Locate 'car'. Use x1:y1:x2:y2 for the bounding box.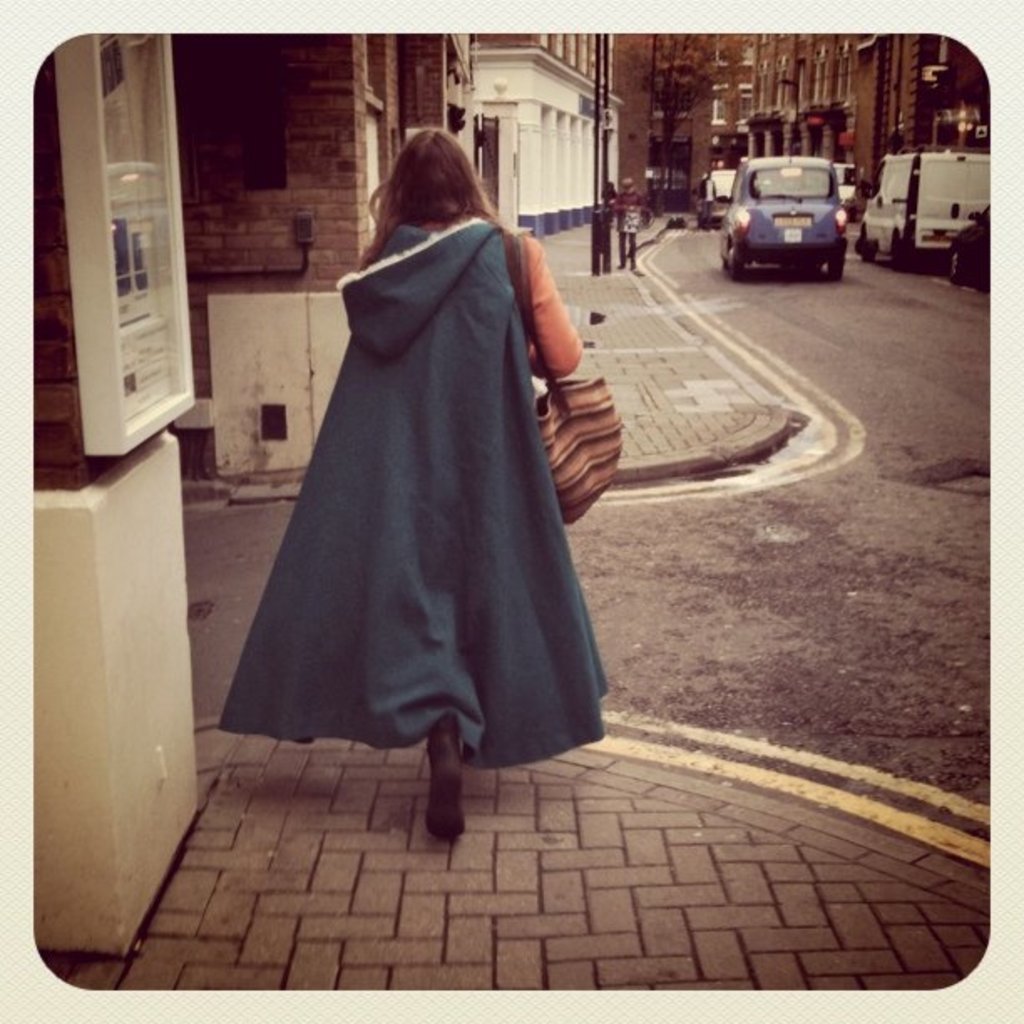
701:171:735:229.
